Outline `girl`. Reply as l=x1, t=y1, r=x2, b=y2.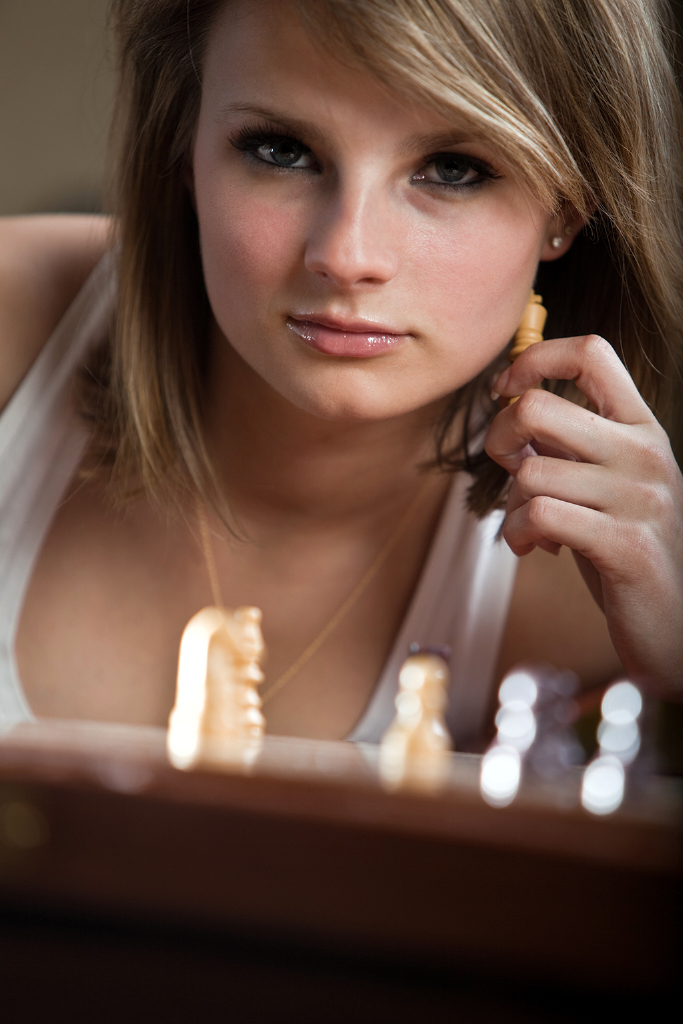
l=0, t=0, r=682, b=730.
